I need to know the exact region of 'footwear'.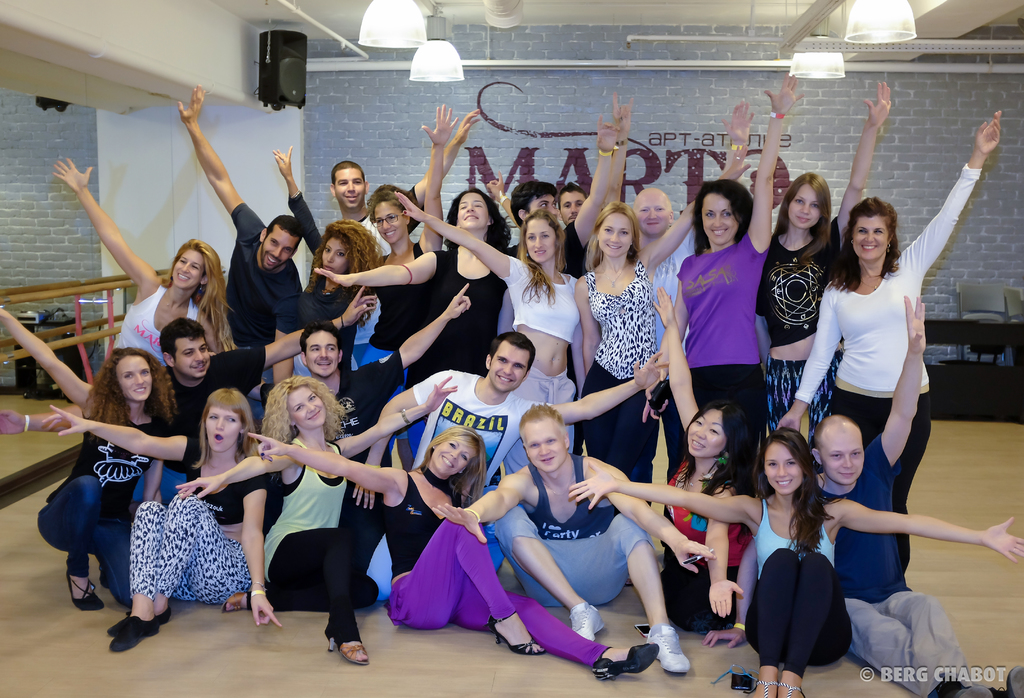
Region: box=[593, 642, 657, 683].
